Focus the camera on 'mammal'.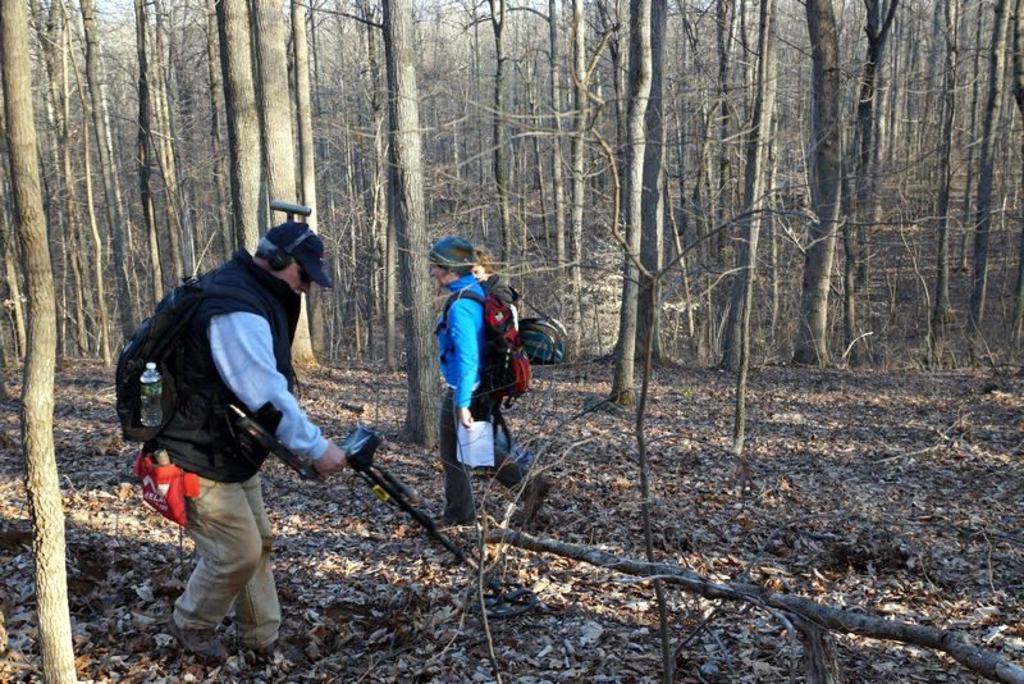
Focus region: (left=145, top=220, right=353, bottom=667).
